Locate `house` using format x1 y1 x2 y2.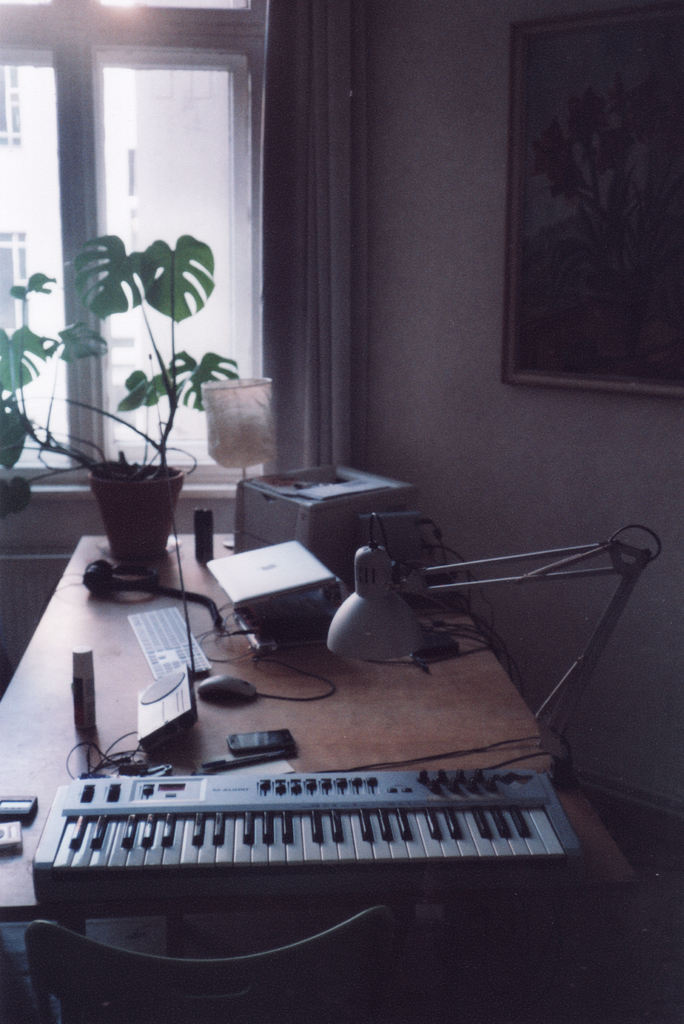
0 0 683 1023.
